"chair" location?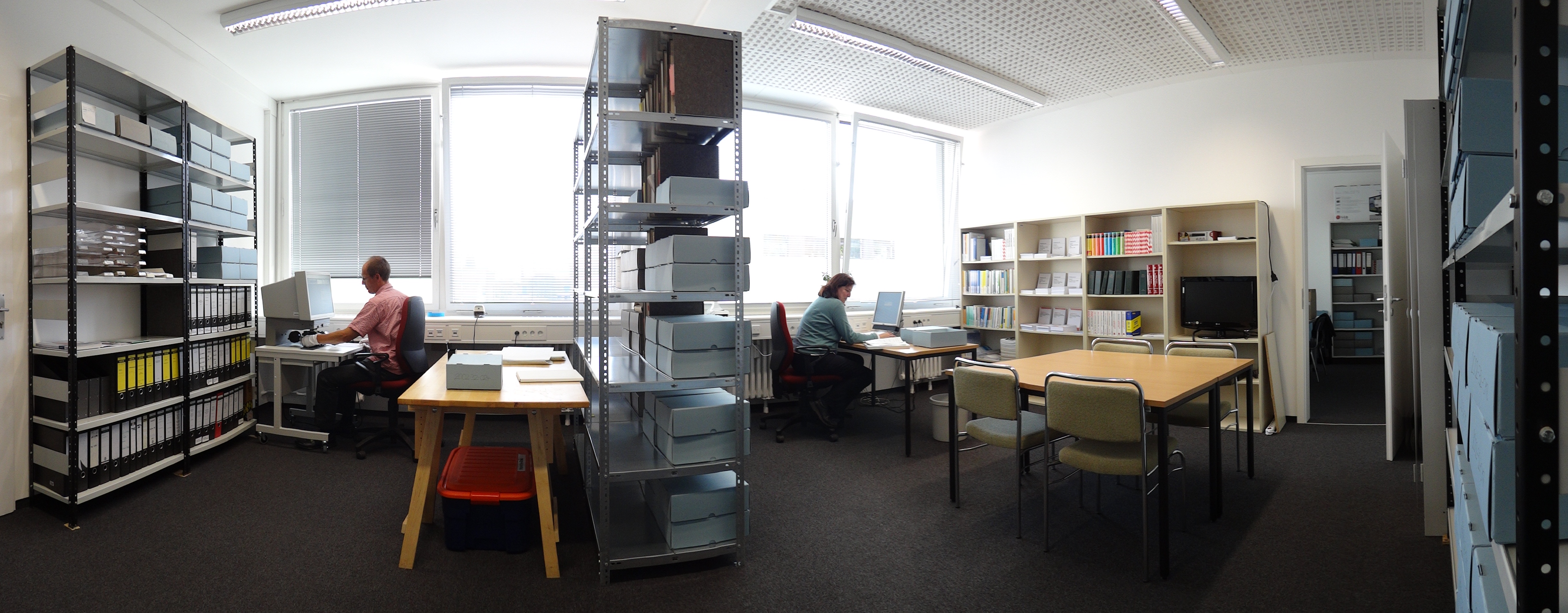
(348,106,367,112)
